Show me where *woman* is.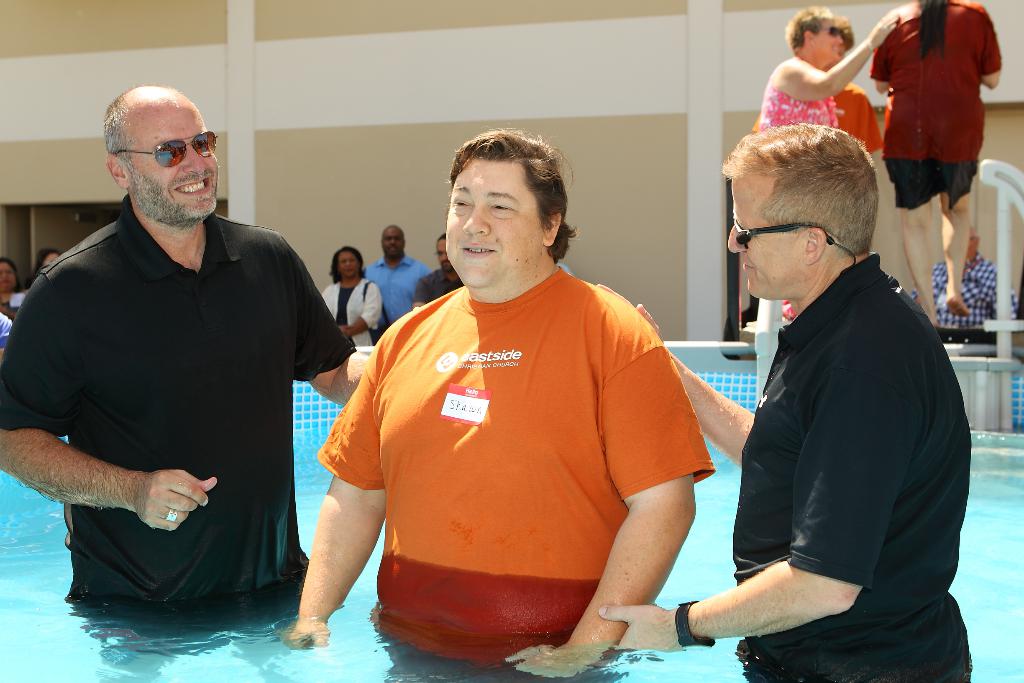
*woman* is at 751 2 904 317.
